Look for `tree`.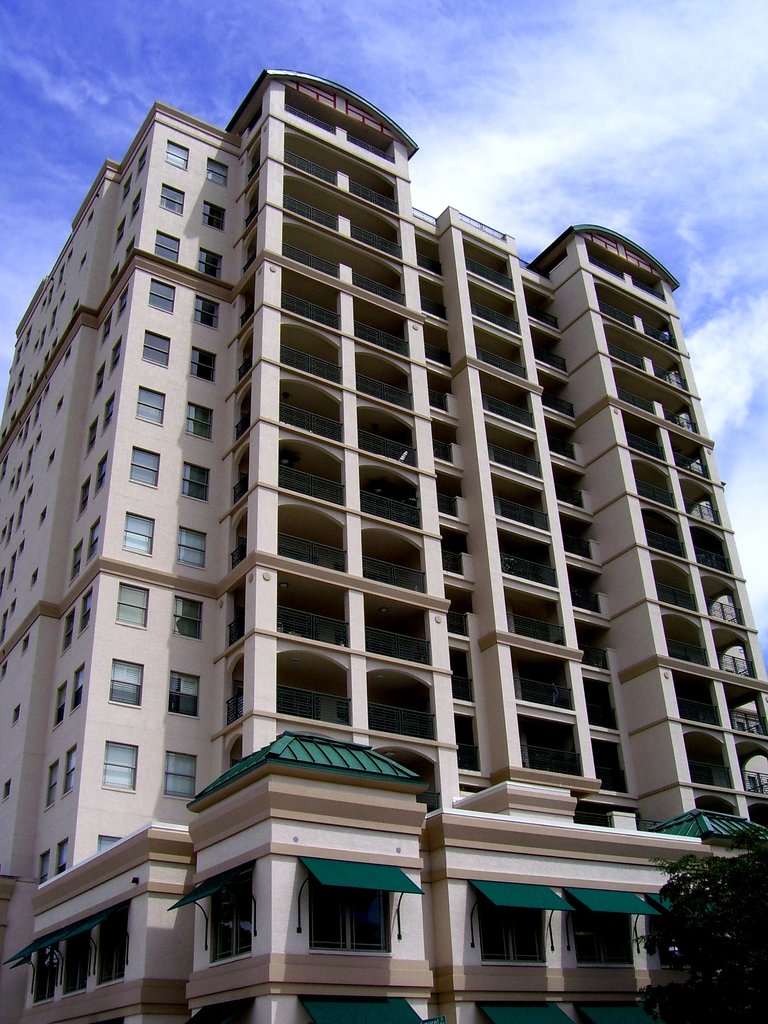
Found: bbox(666, 833, 753, 985).
